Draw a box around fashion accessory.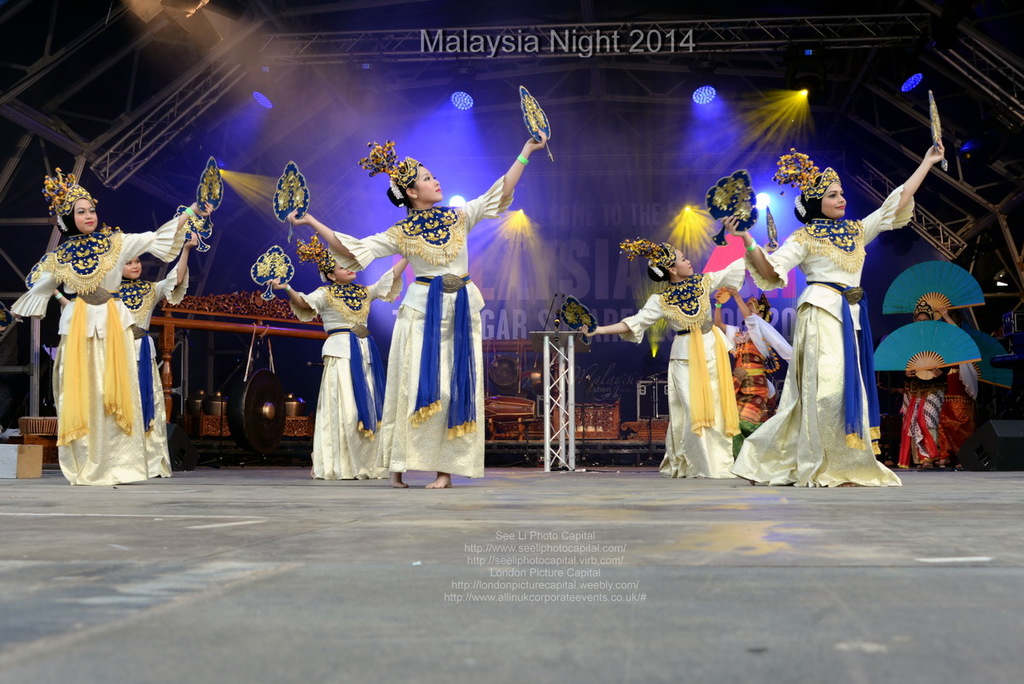
[x1=748, y1=293, x2=771, y2=317].
